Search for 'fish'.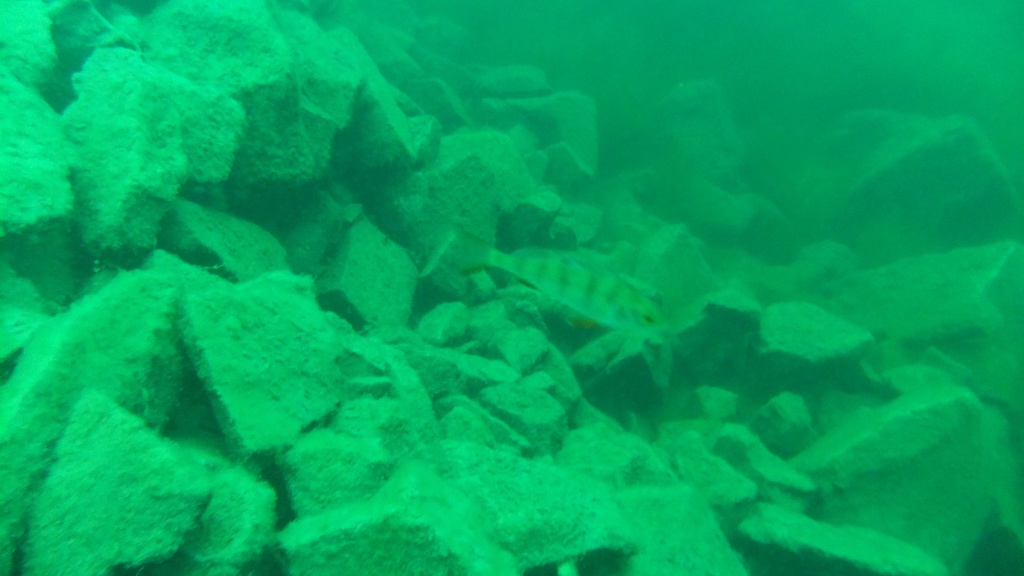
Found at 417/216/680/335.
